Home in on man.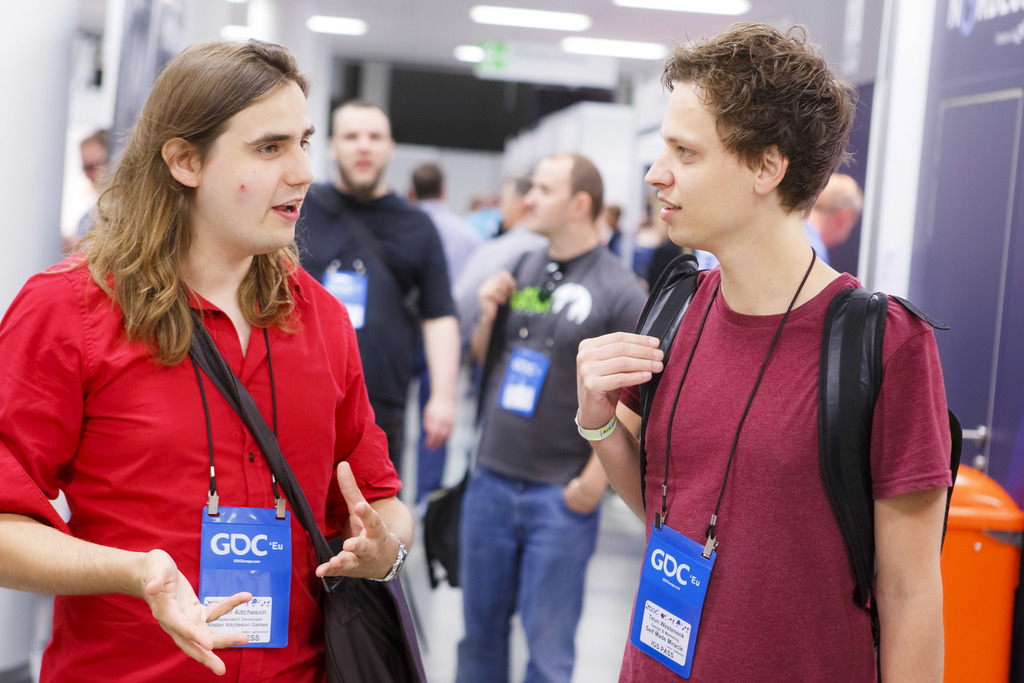
Homed in at BBox(609, 197, 627, 273).
